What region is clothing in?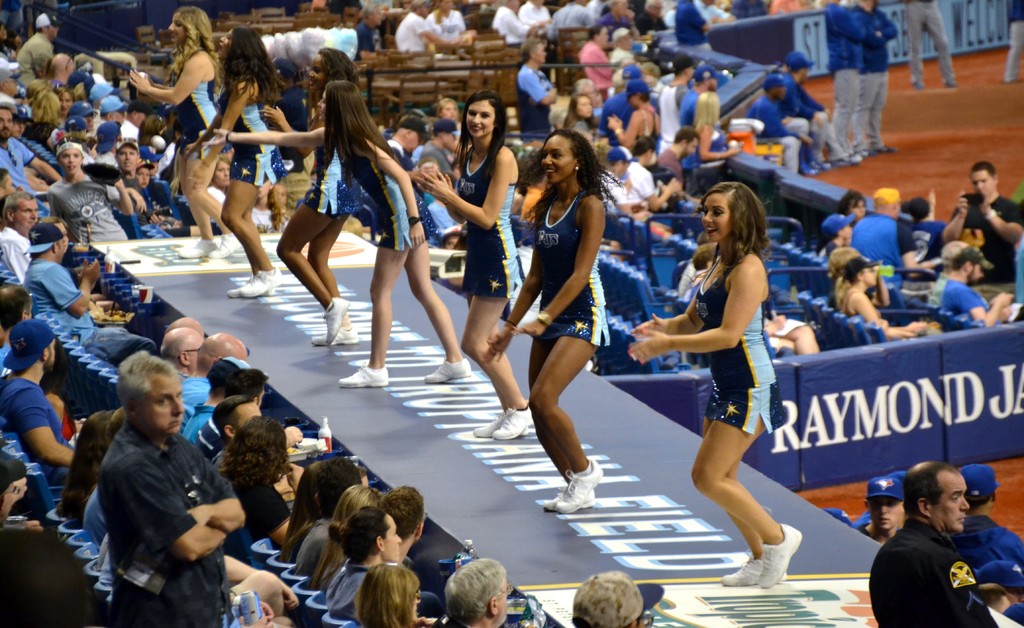
893/0/968/80.
